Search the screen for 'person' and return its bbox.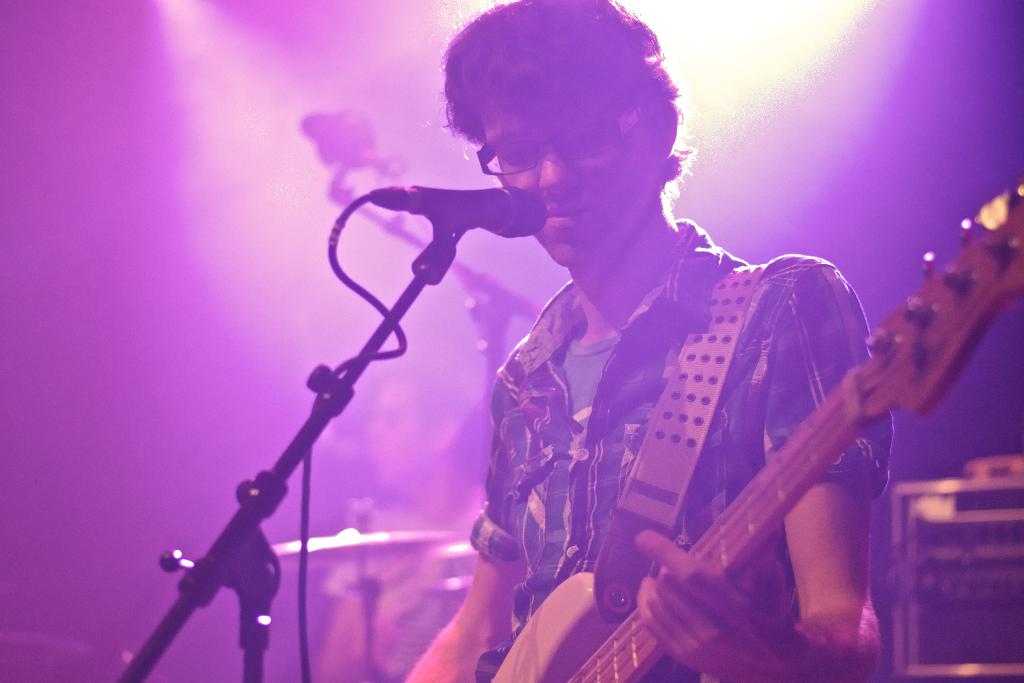
Found: <region>400, 0, 894, 682</region>.
